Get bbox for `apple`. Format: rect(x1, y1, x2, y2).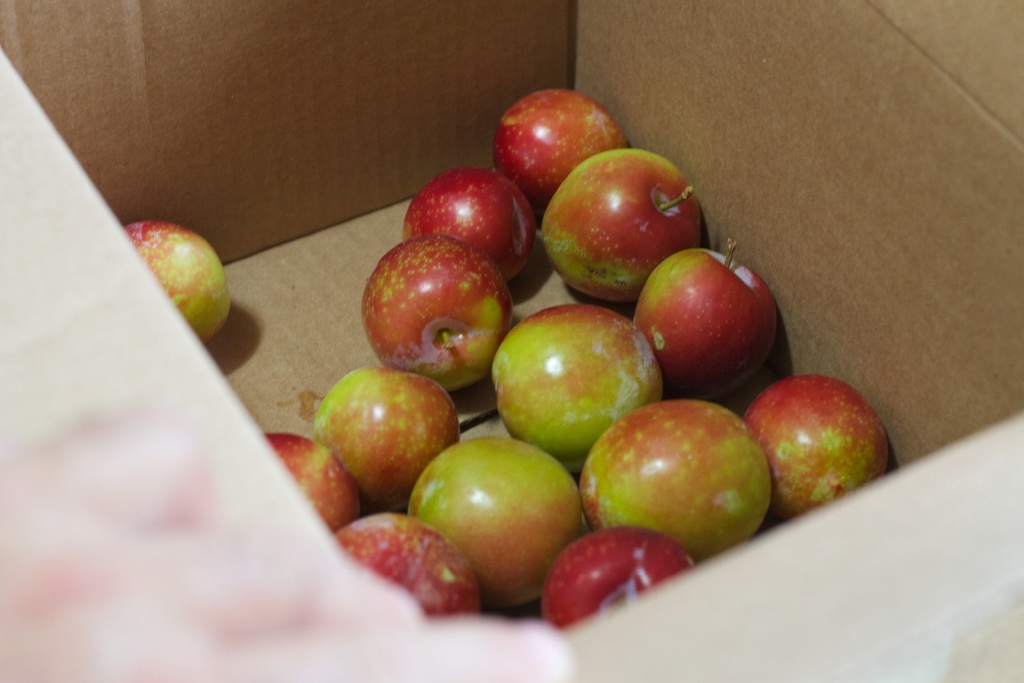
rect(312, 363, 467, 496).
